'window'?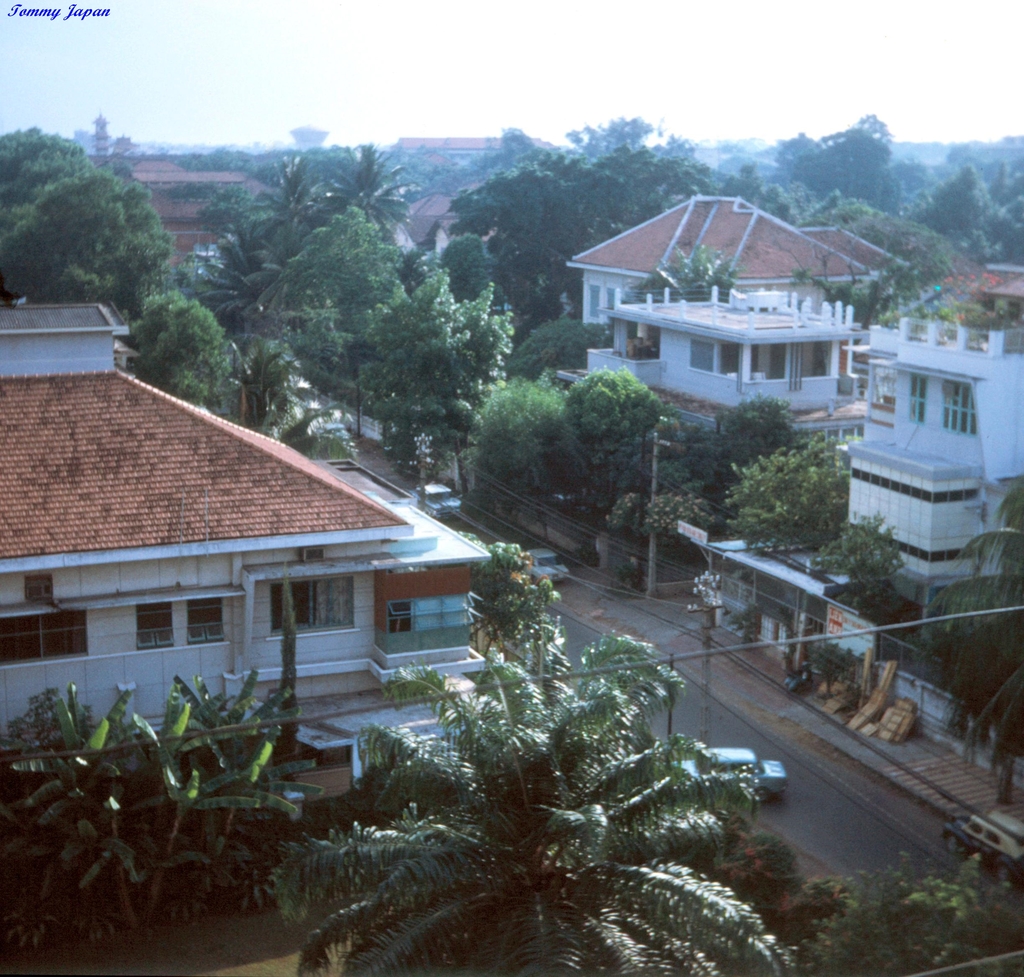
[left=0, top=609, right=97, bottom=659]
